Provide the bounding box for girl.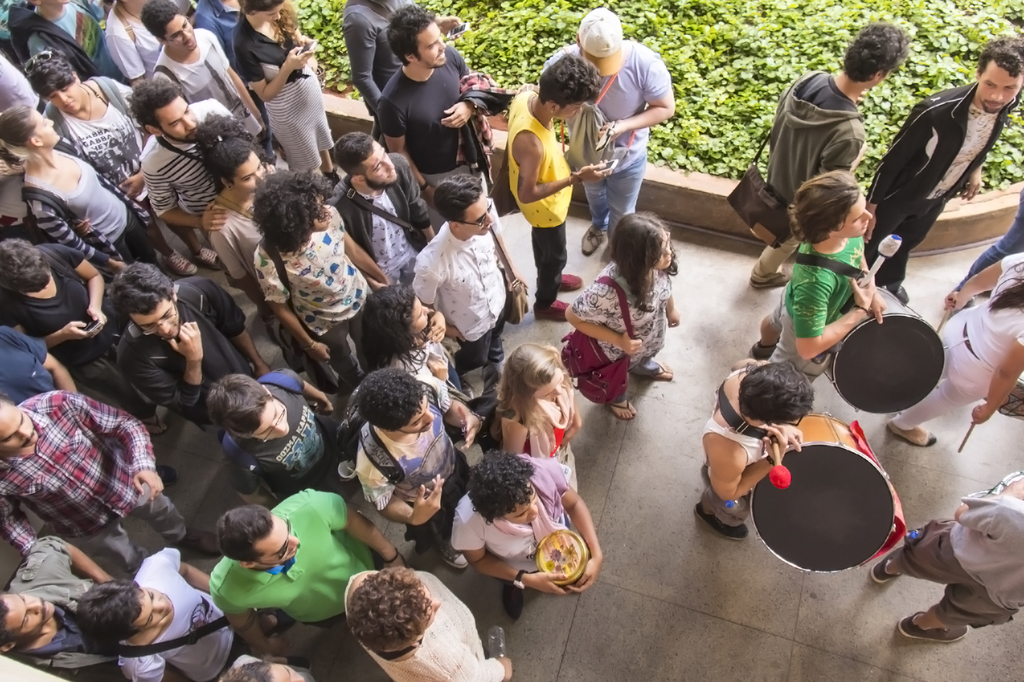
{"left": 493, "top": 343, "right": 578, "bottom": 490}.
